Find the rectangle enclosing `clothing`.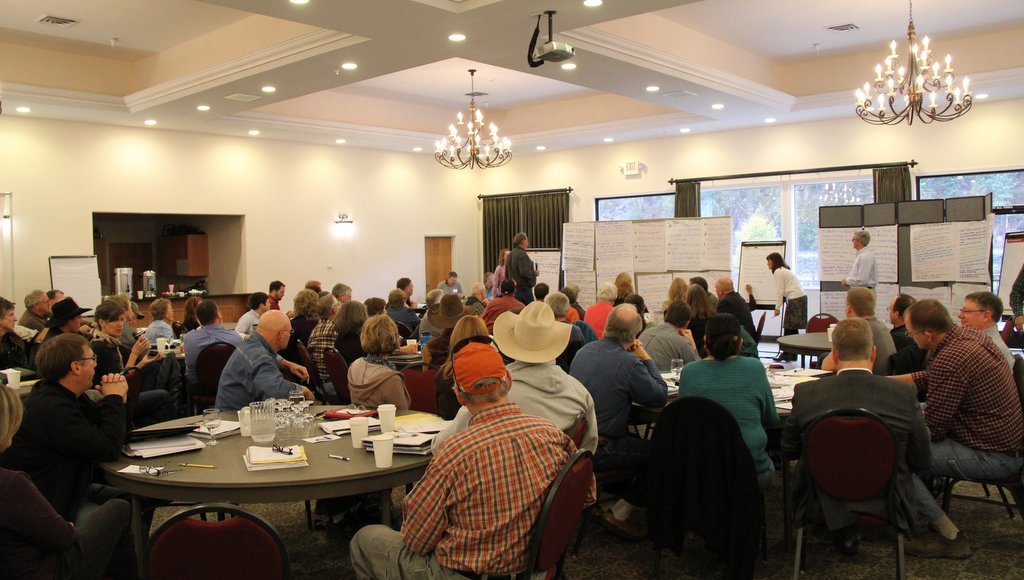
[left=979, top=321, right=1013, bottom=374].
